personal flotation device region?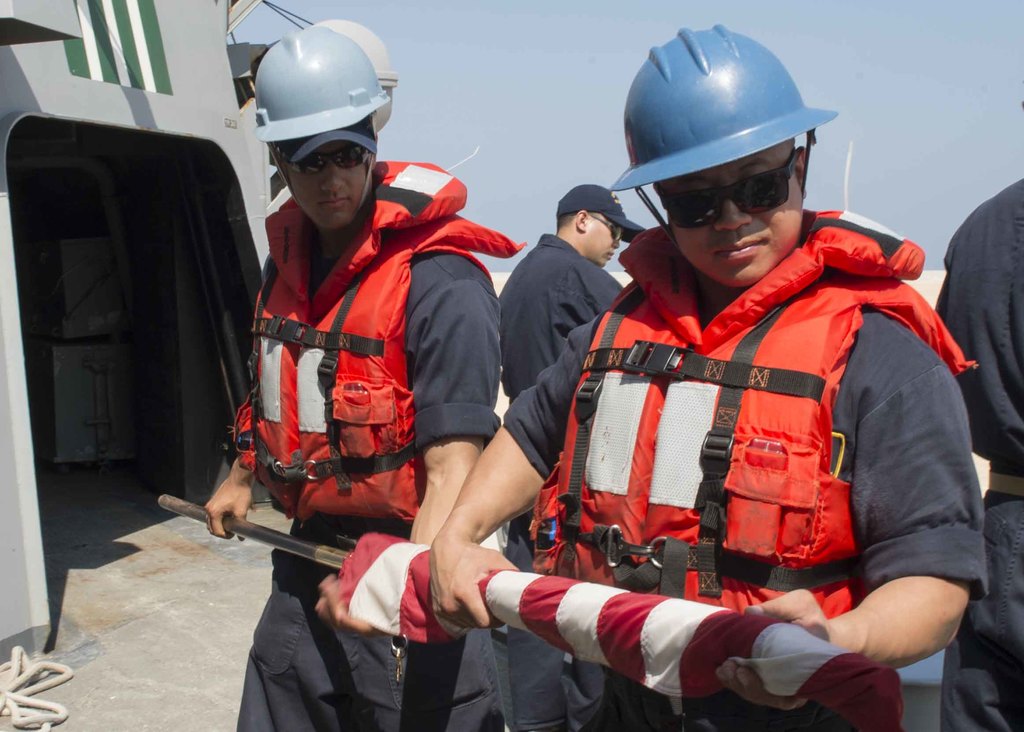
527:206:977:622
